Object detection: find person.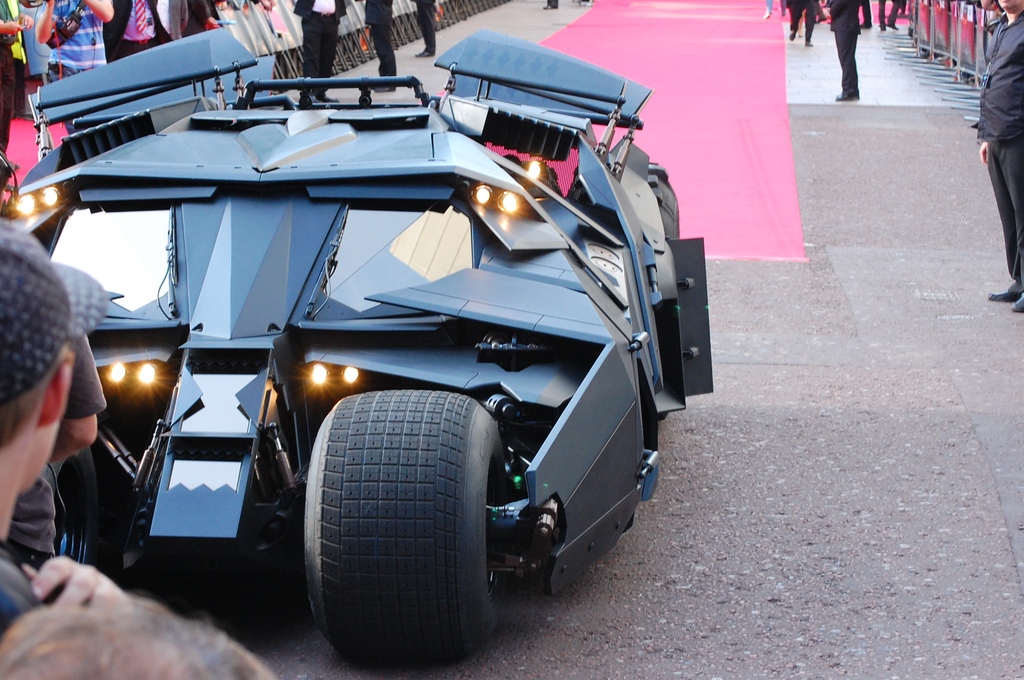
bbox=(361, 0, 408, 88).
